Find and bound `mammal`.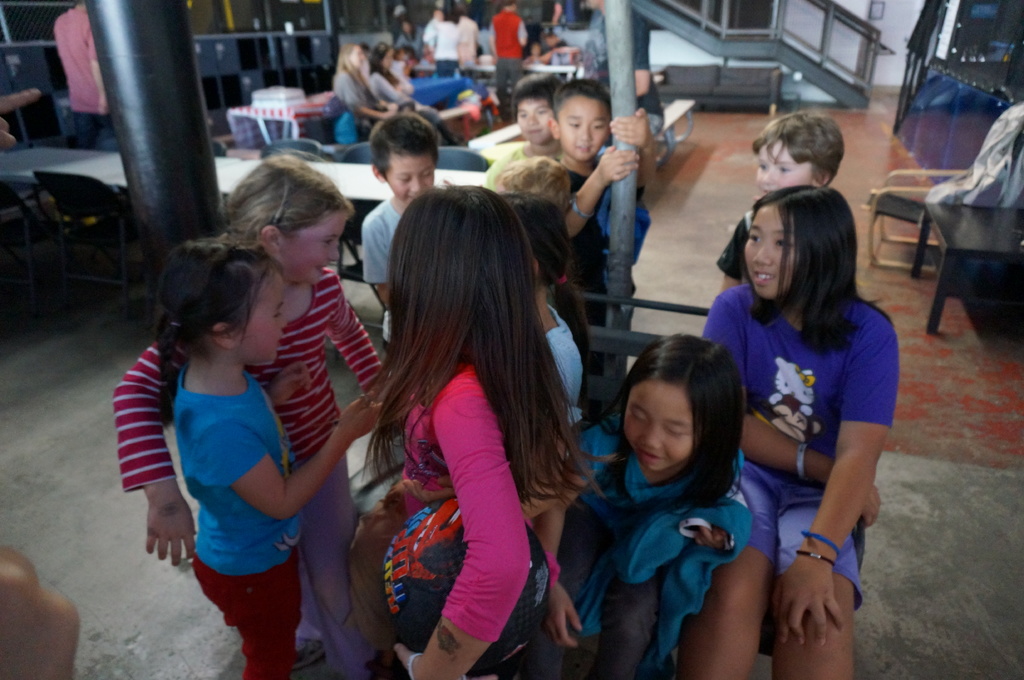
Bound: 355/109/442/341.
